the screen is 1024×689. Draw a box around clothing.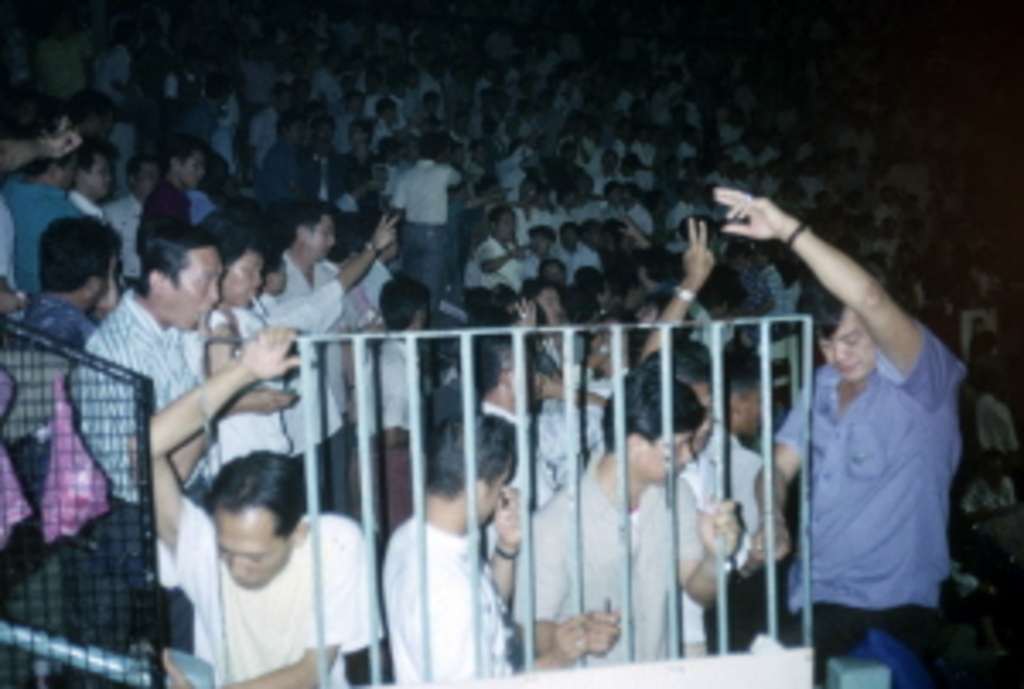
region(345, 344, 413, 515).
